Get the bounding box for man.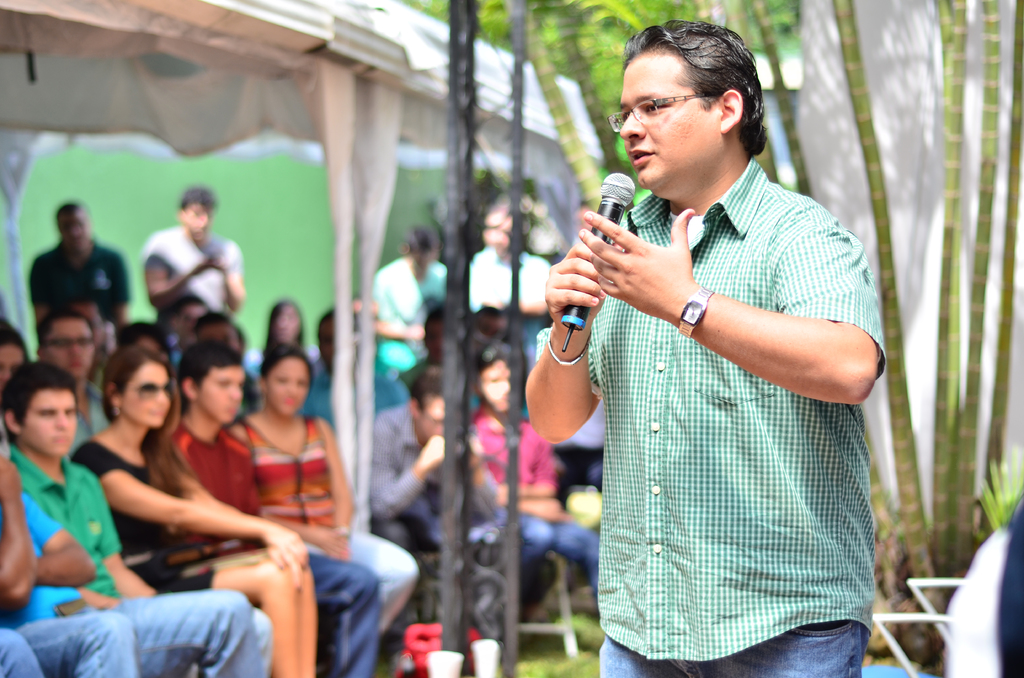
x1=168 y1=296 x2=209 y2=367.
